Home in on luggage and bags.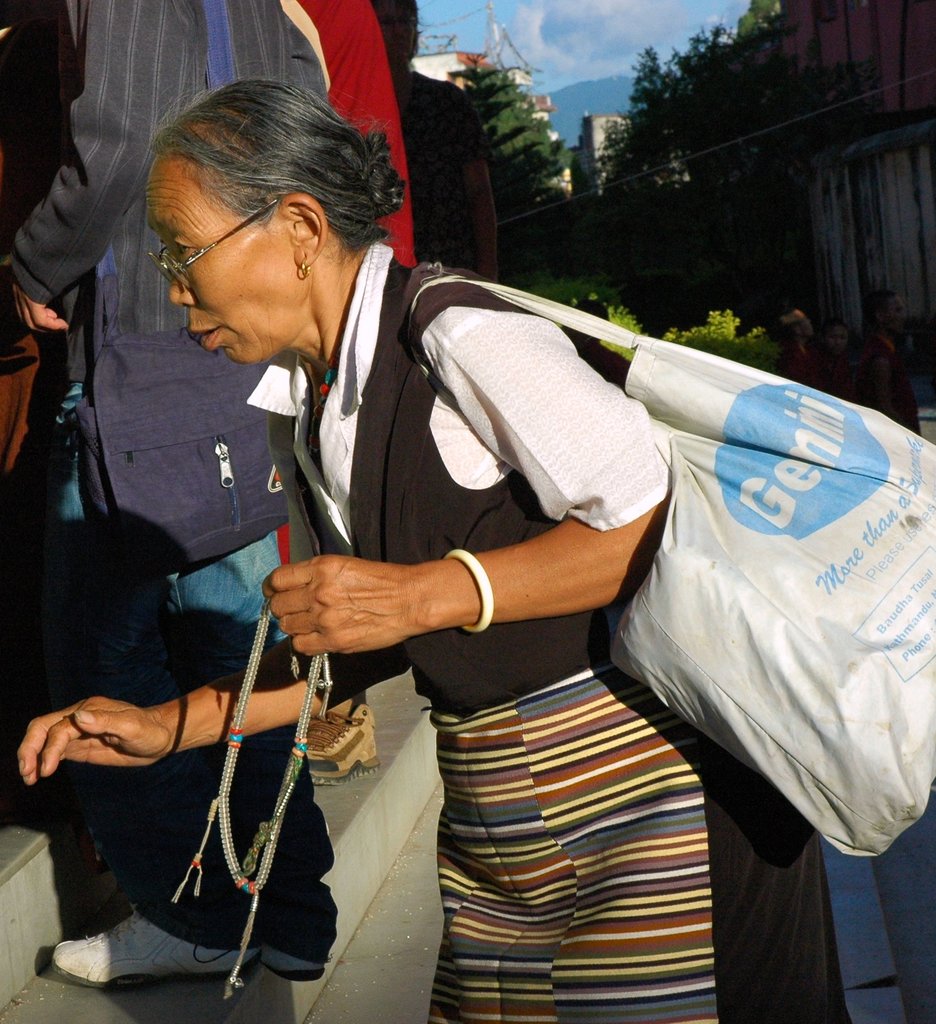
Homed in at 65 0 294 585.
